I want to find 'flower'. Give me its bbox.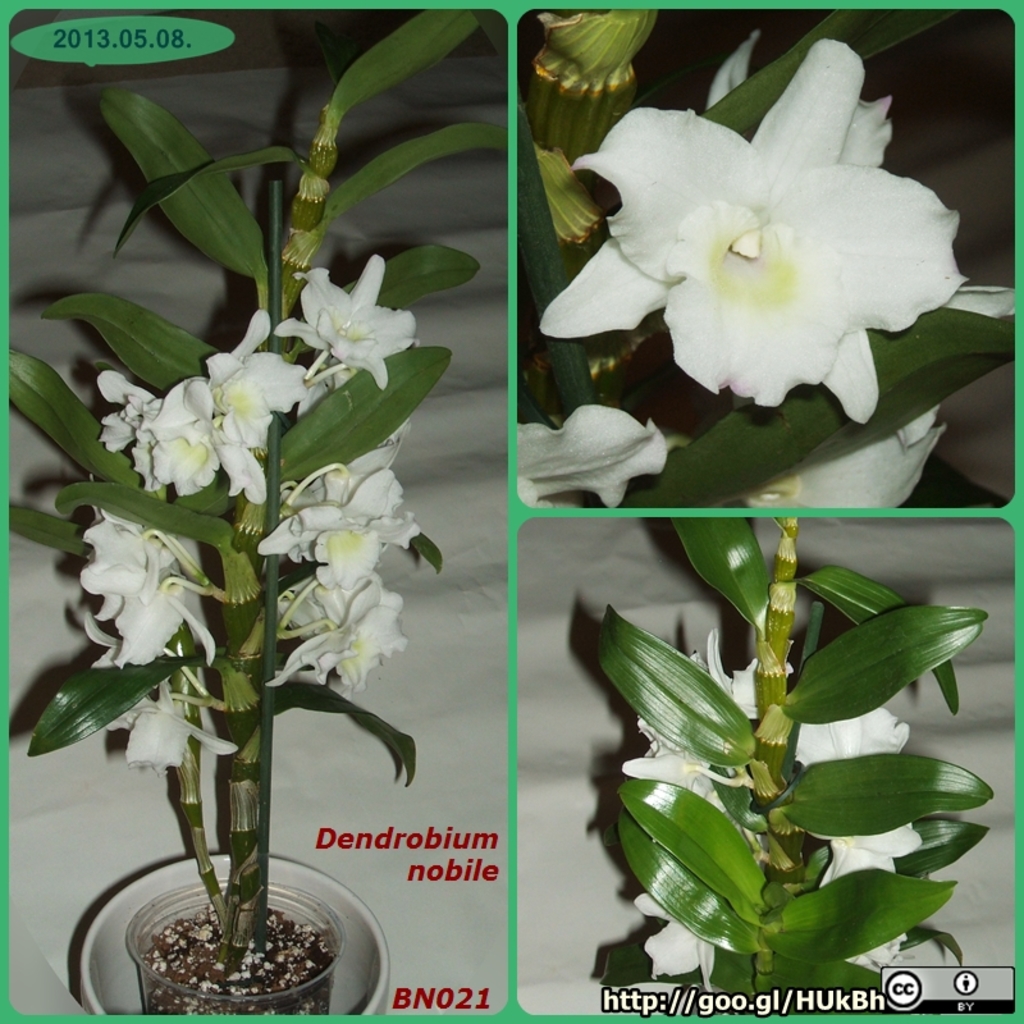
[left=196, top=315, right=305, bottom=507].
